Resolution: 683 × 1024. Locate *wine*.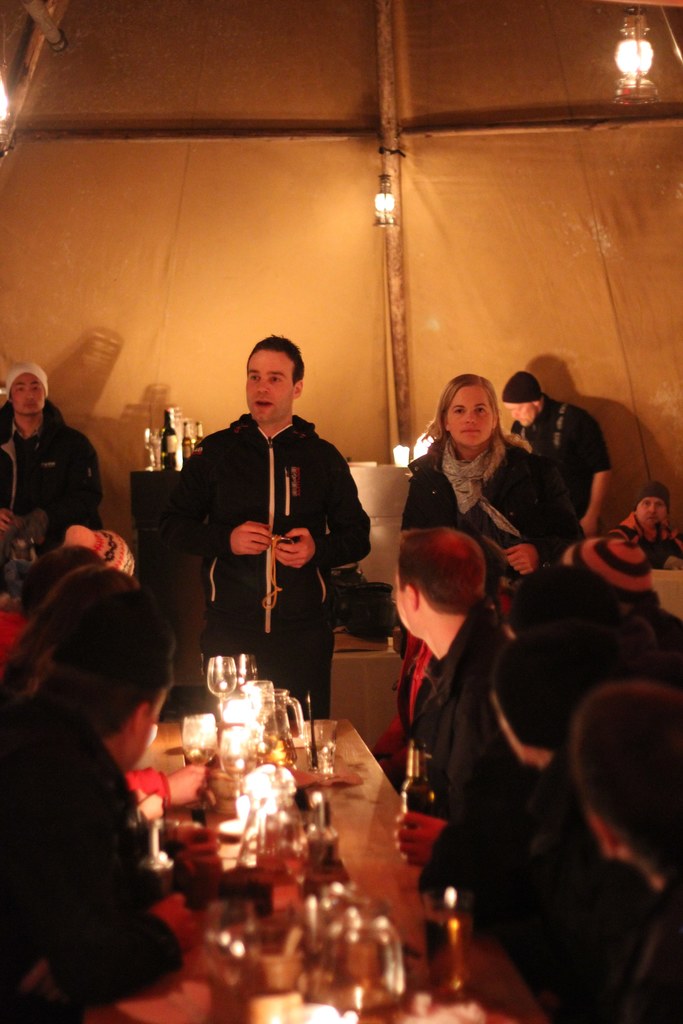
(427, 911, 473, 995).
